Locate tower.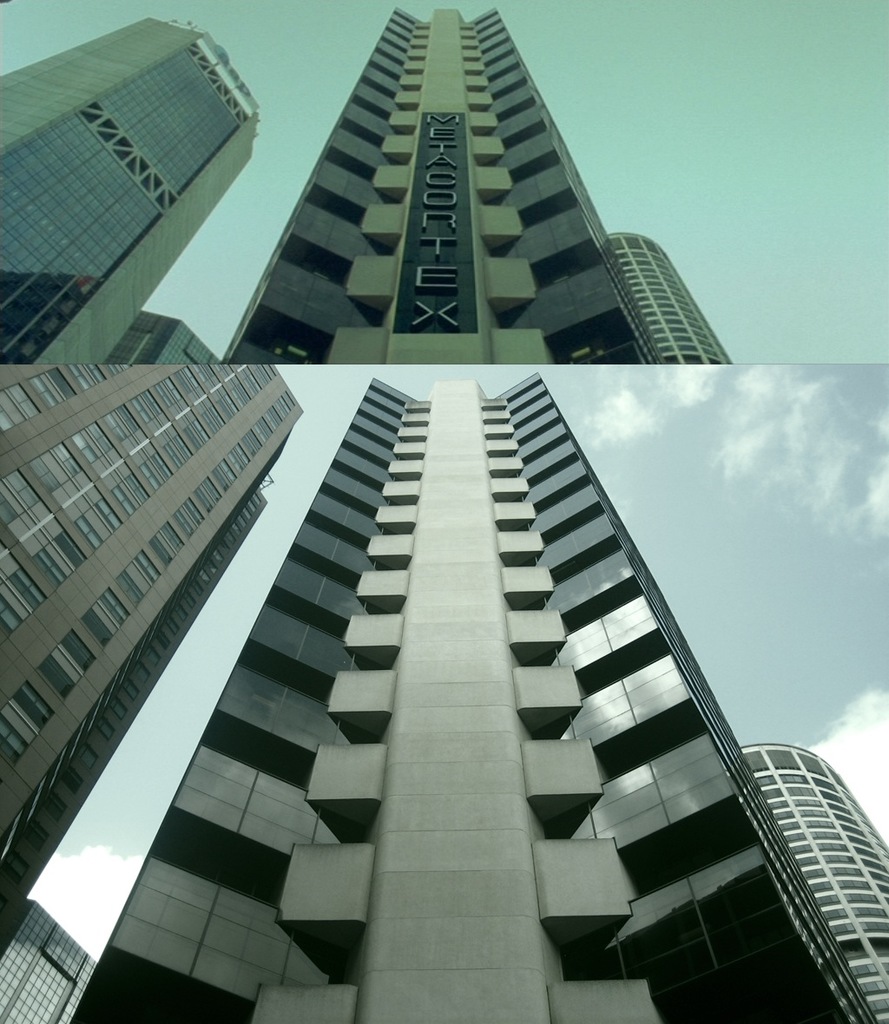
Bounding box: select_region(0, 23, 266, 360).
